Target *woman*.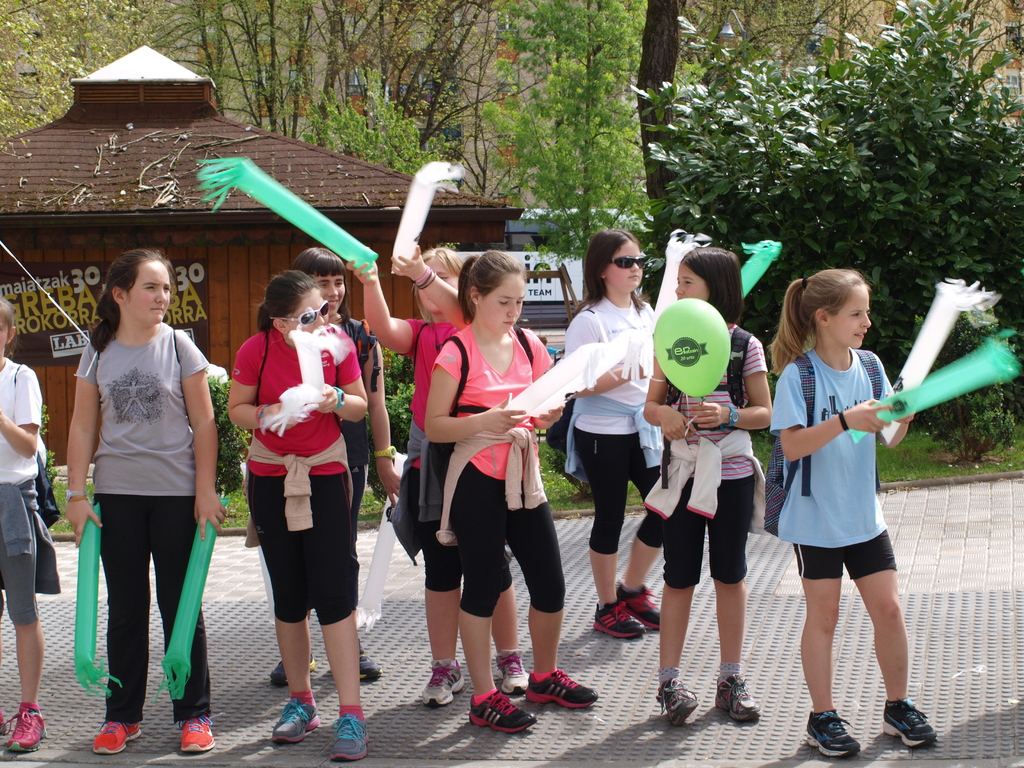
Target region: 766, 269, 948, 756.
